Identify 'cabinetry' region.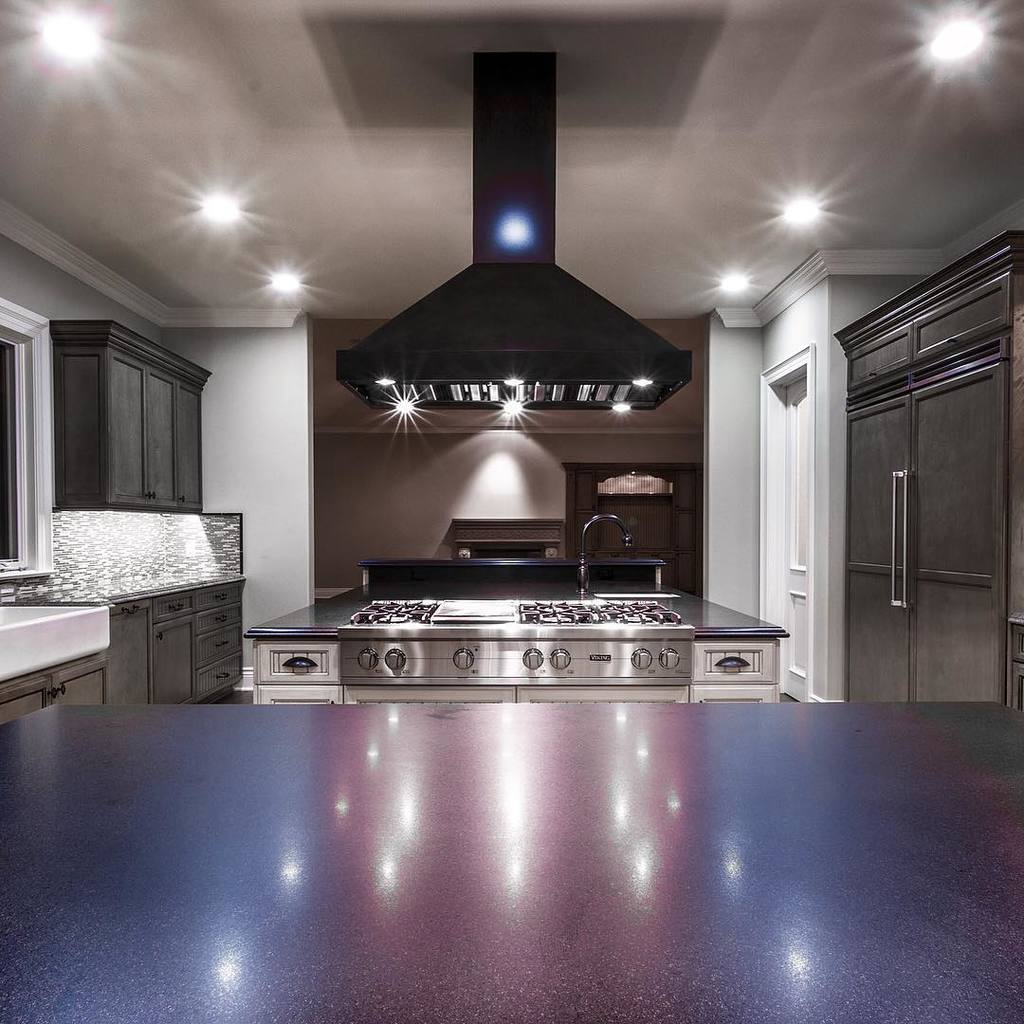
Region: bbox=[96, 540, 259, 702].
